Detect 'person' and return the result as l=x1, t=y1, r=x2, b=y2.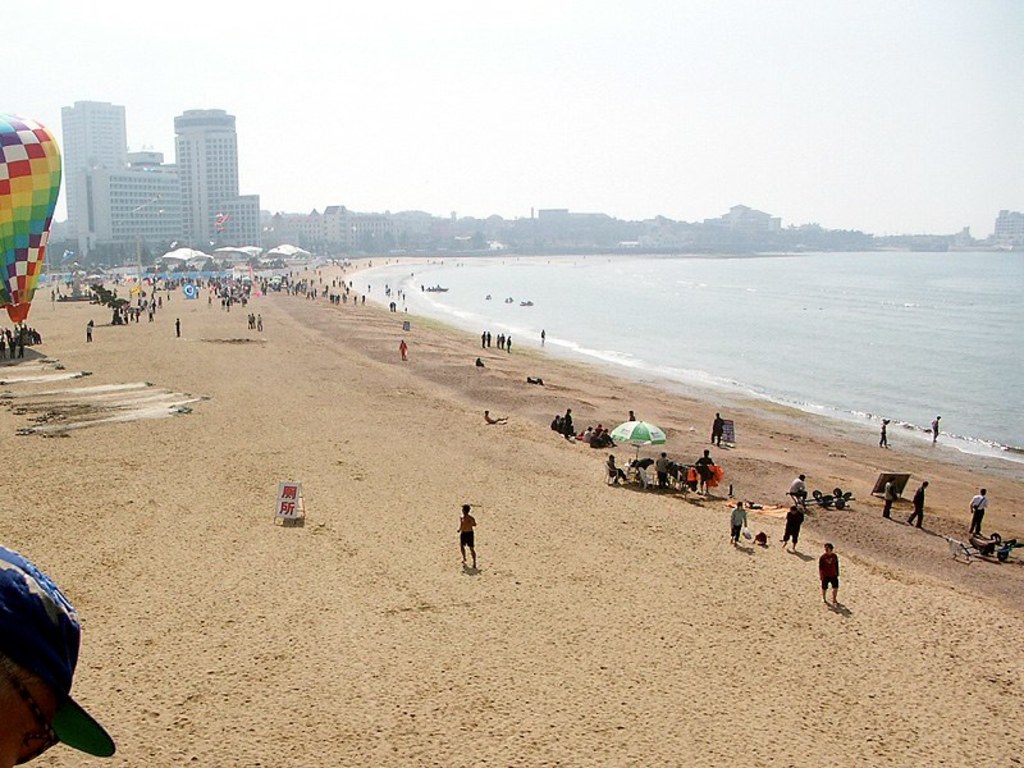
l=727, t=498, r=749, b=544.
